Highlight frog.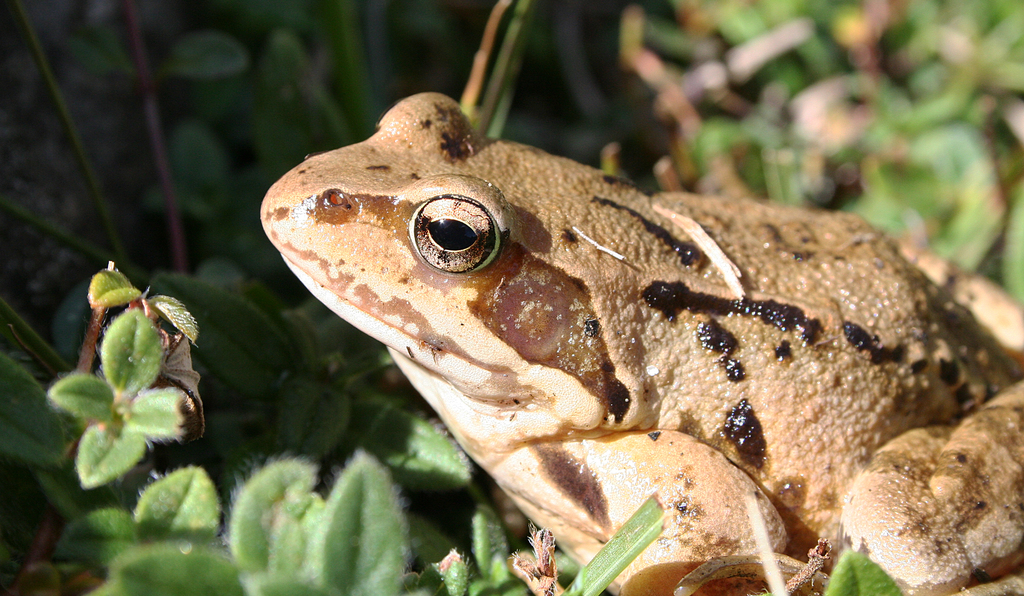
Highlighted region: detection(258, 89, 1023, 595).
